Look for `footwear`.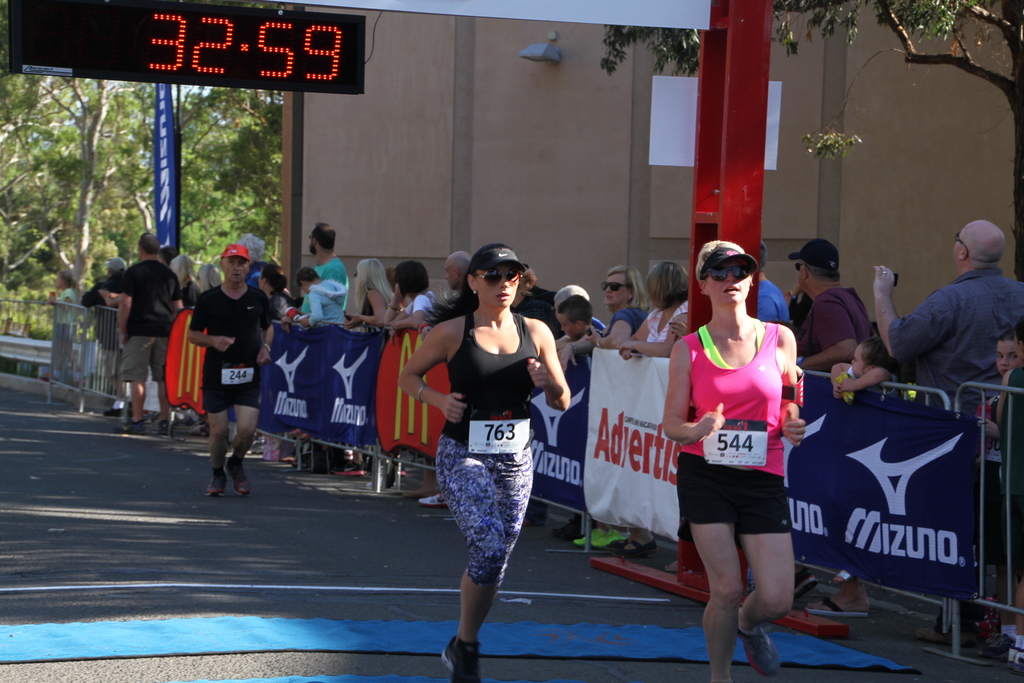
Found: [205,468,227,495].
